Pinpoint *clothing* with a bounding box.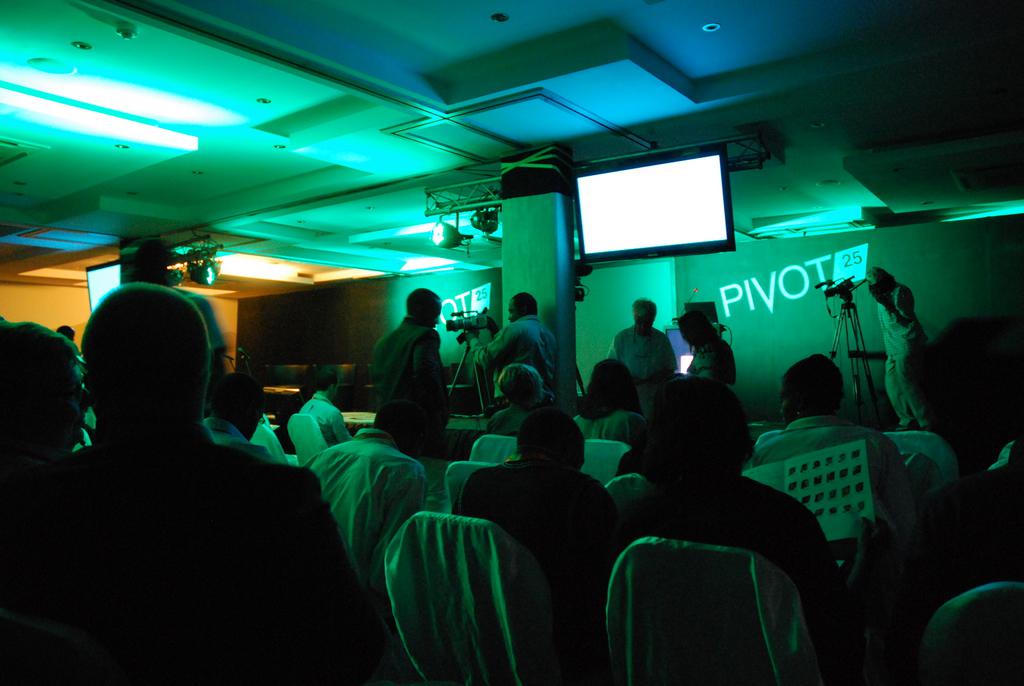
bbox=(609, 327, 672, 413).
